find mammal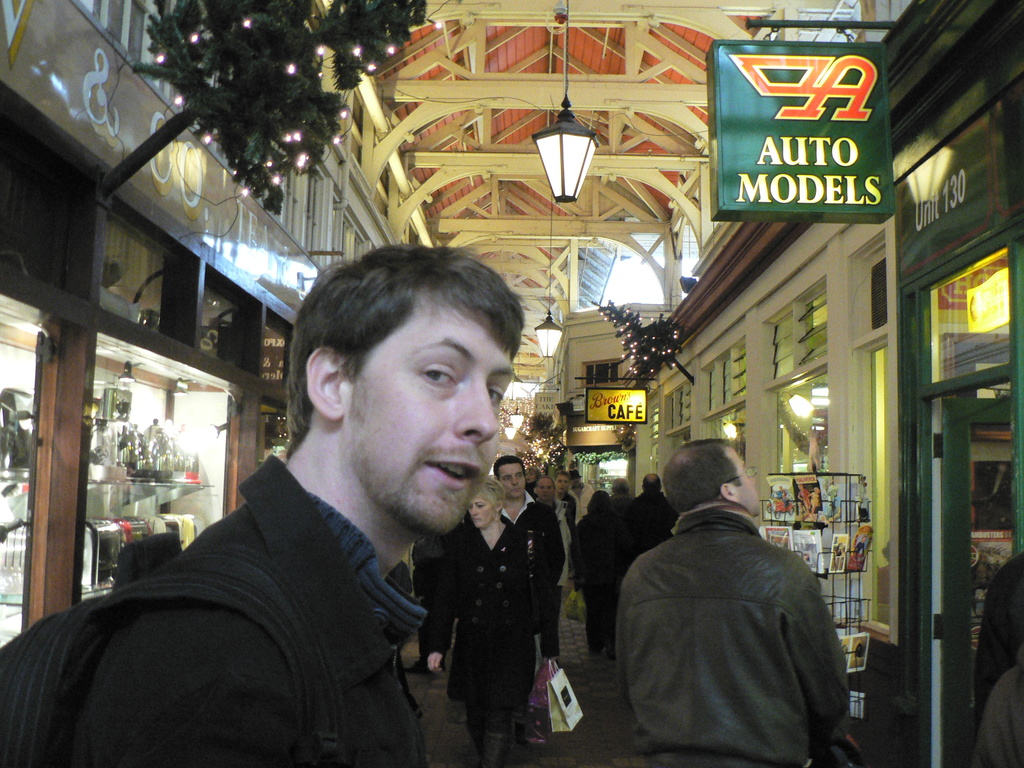
rect(627, 474, 680, 564)
